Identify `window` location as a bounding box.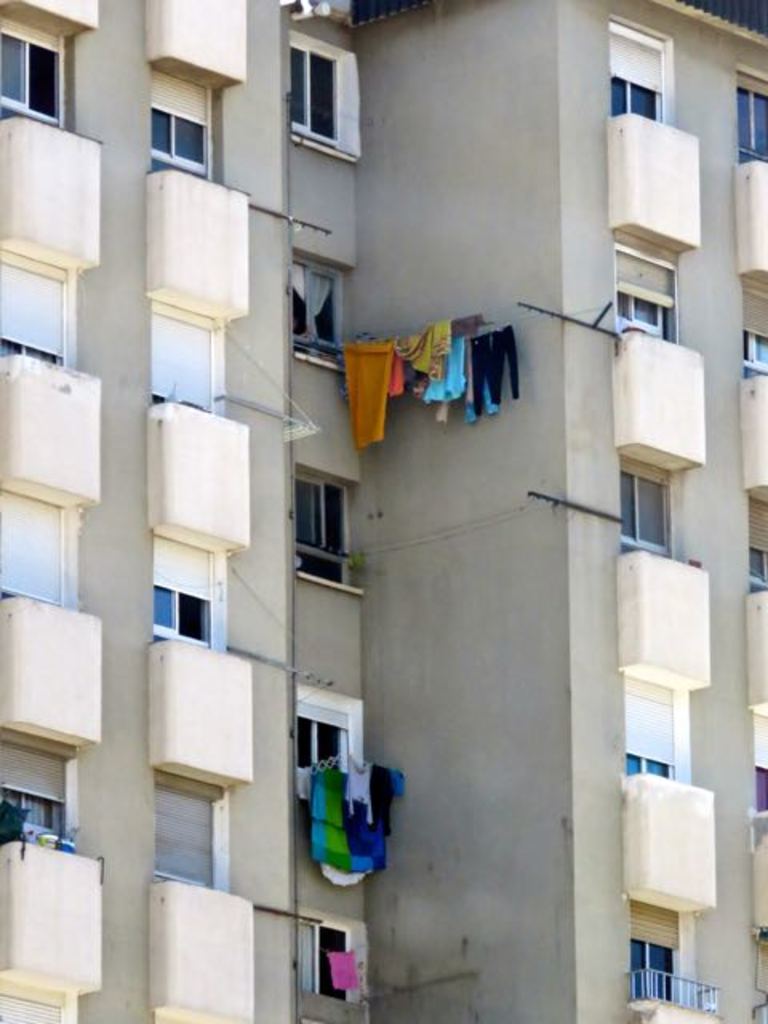
bbox=(152, 538, 216, 648).
